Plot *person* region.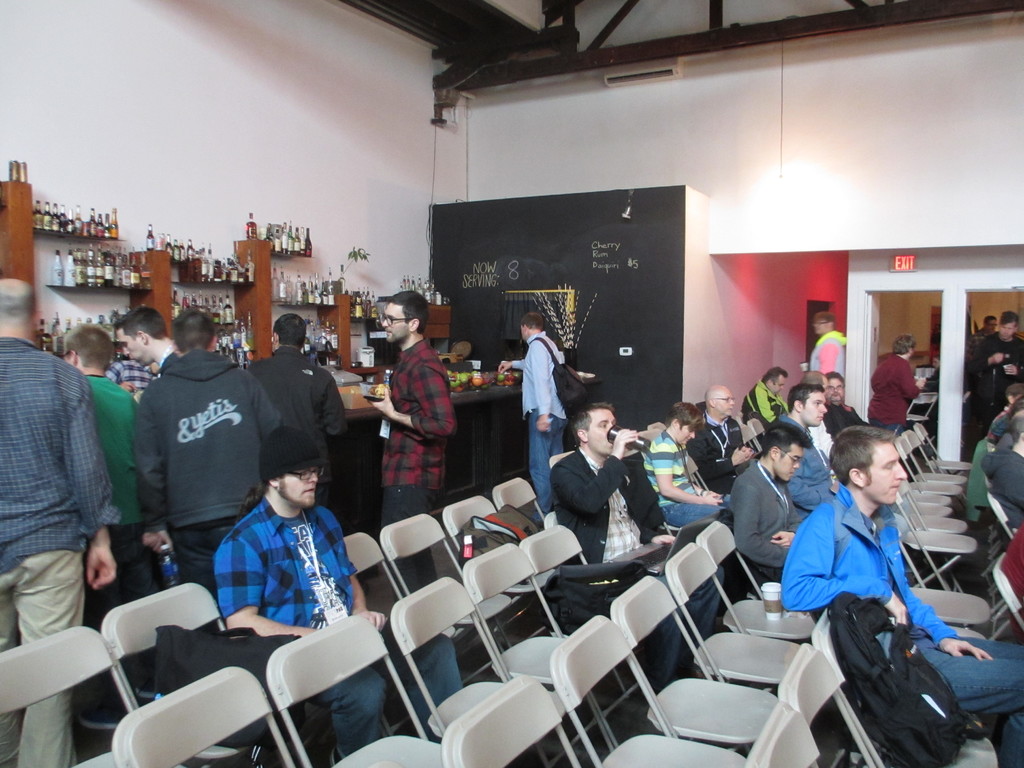
Plotted at box(868, 331, 920, 426).
